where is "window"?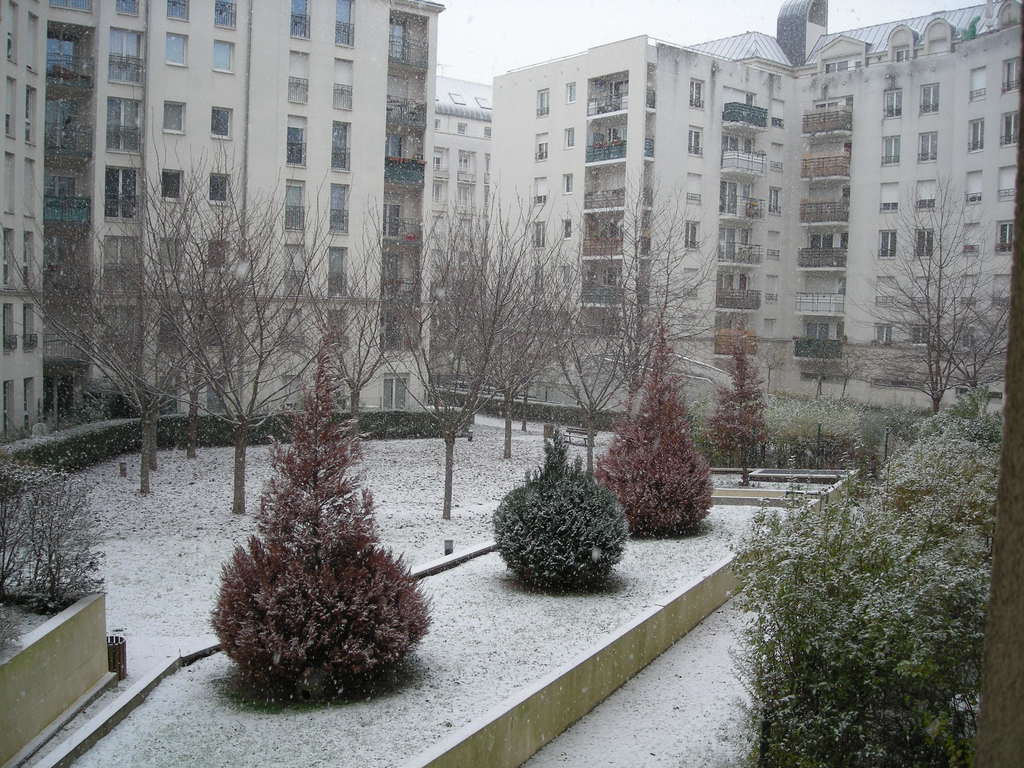
left=534, top=223, right=546, bottom=246.
